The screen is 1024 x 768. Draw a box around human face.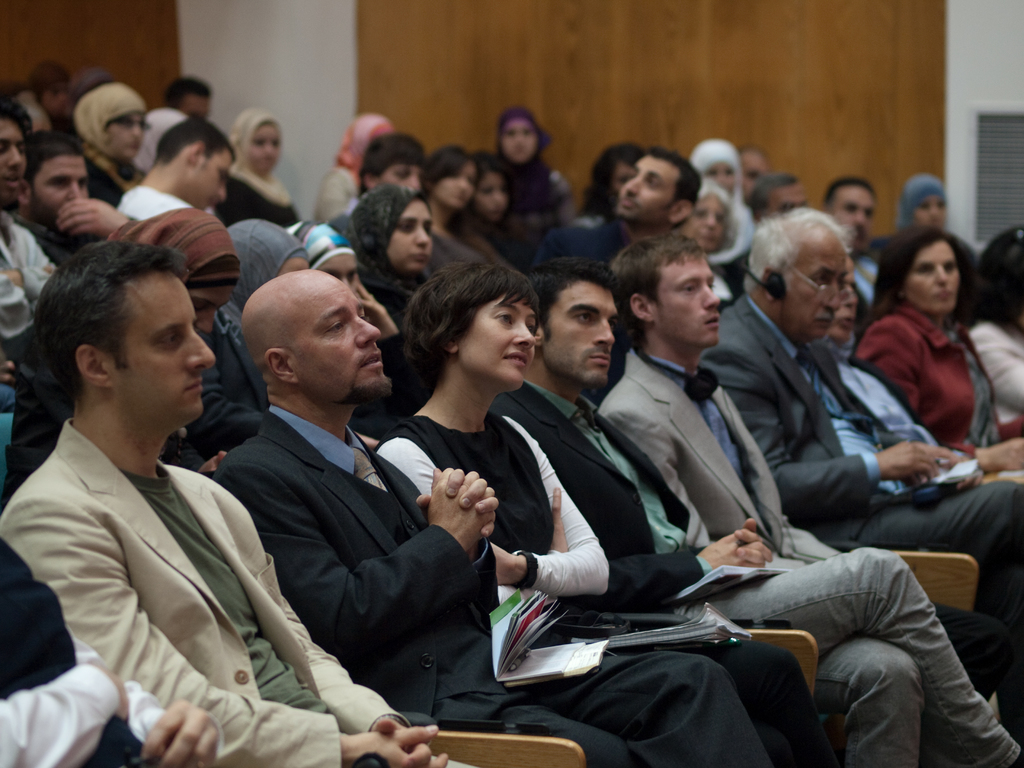
l=285, t=271, r=396, b=397.
